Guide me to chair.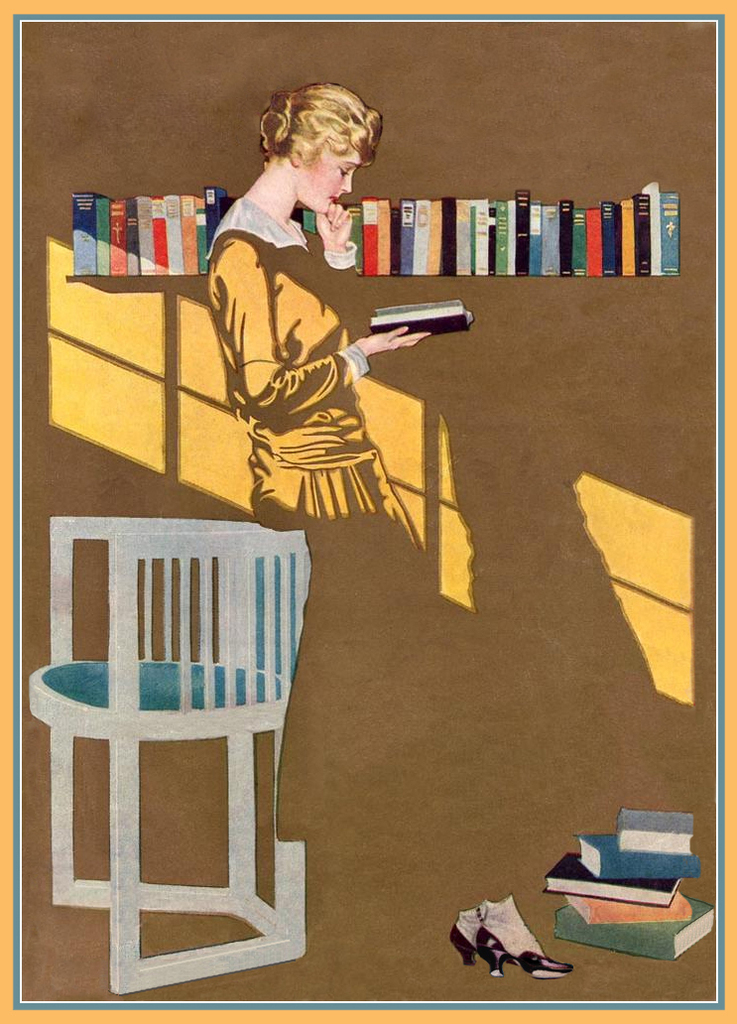
Guidance: bbox(8, 500, 306, 1005).
